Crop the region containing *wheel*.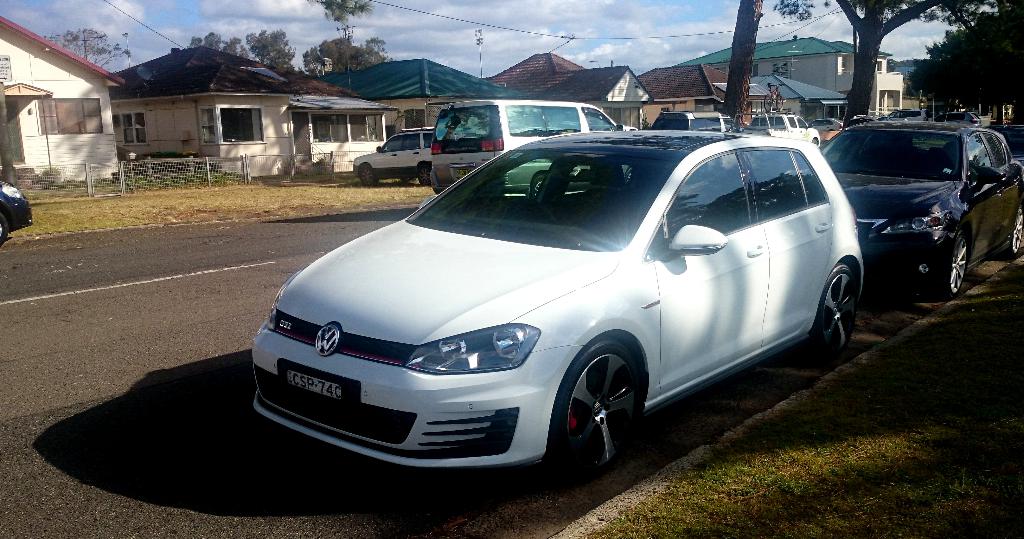
Crop region: 554,355,635,476.
